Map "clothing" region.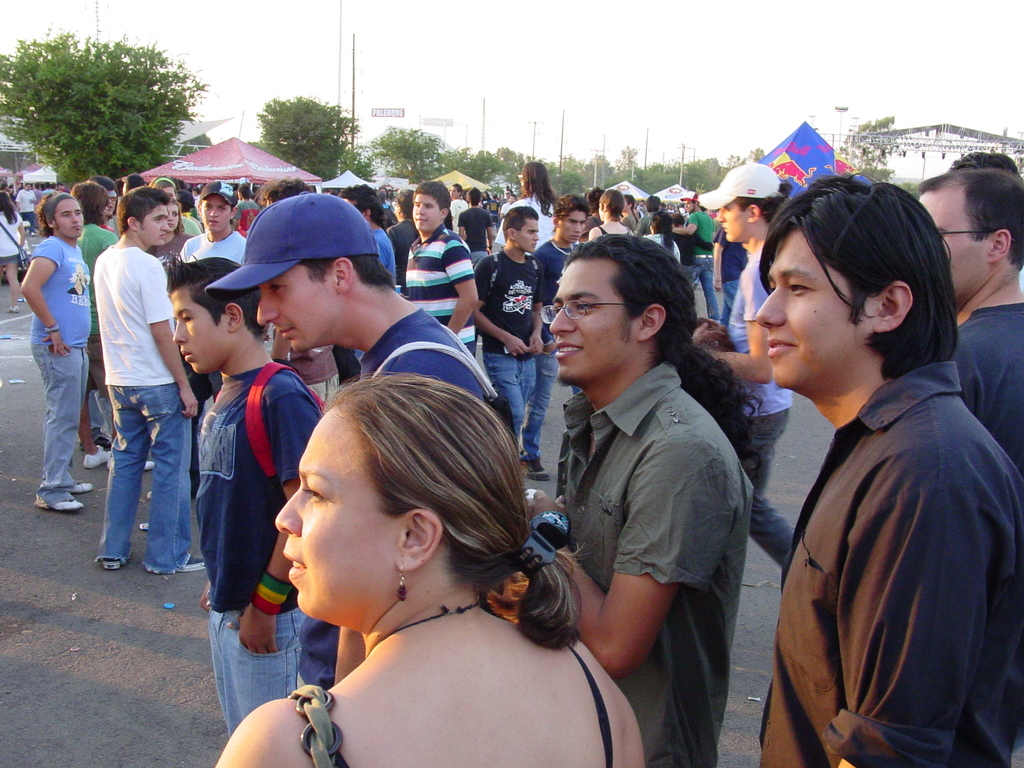
Mapped to [left=749, top=350, right=1023, bottom=767].
